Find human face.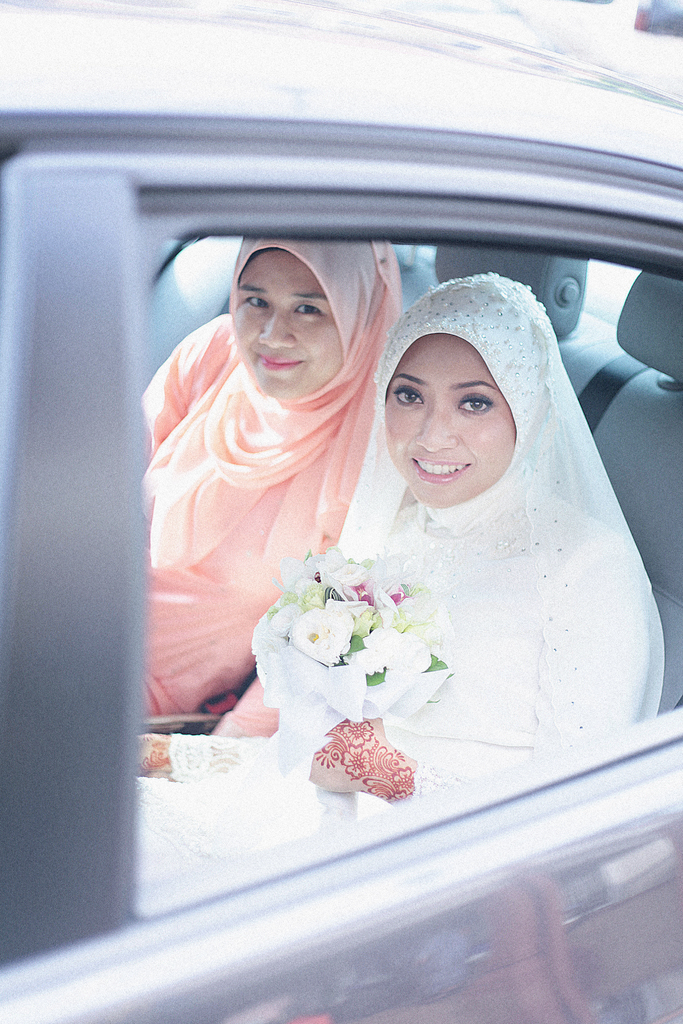
(x1=232, y1=248, x2=338, y2=399).
